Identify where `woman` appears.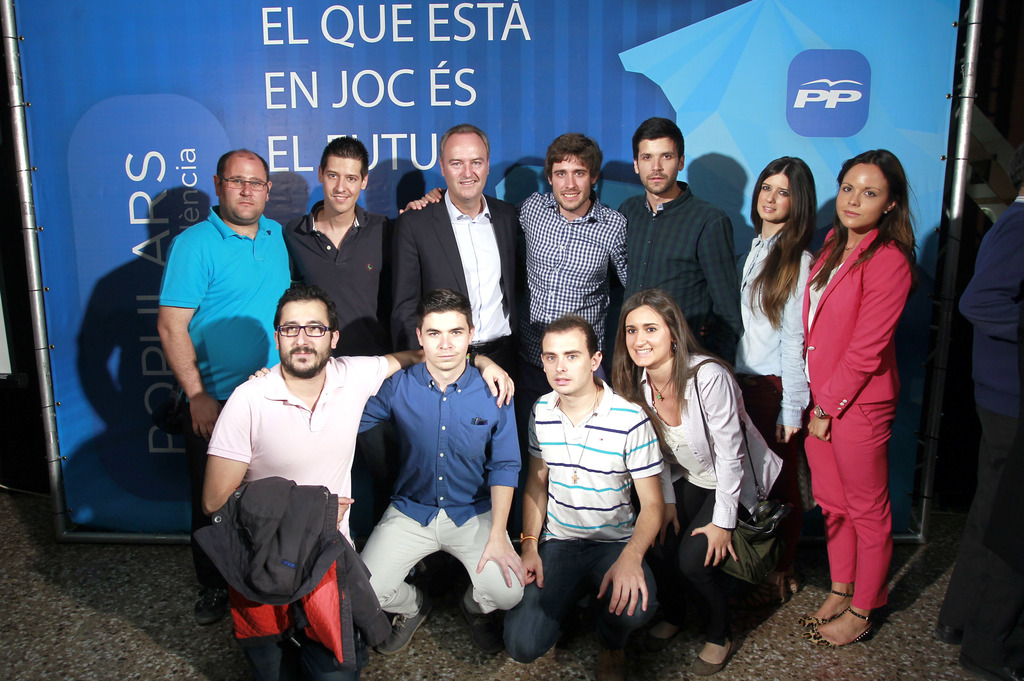
Appears at select_region(727, 155, 826, 602).
